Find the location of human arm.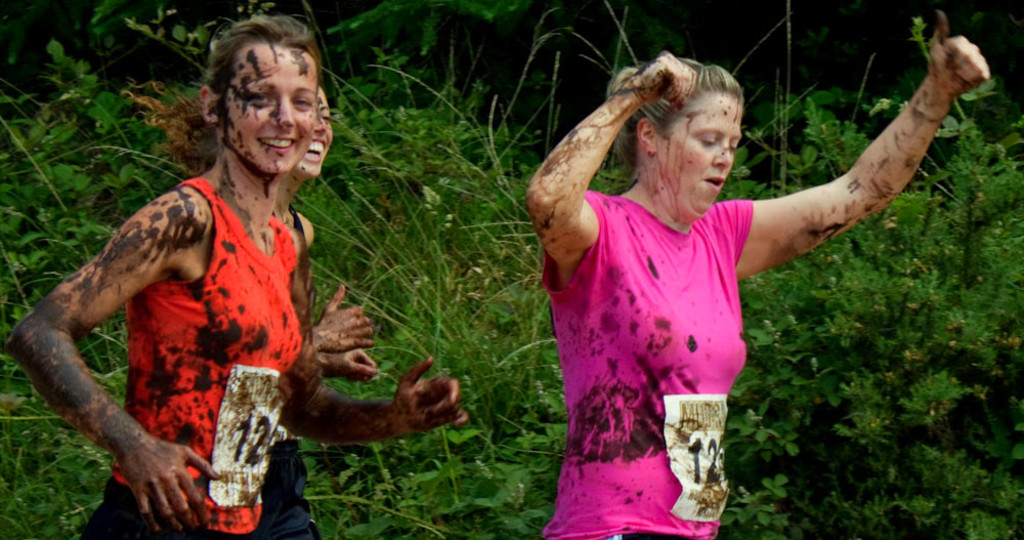
Location: crop(547, 67, 648, 285).
